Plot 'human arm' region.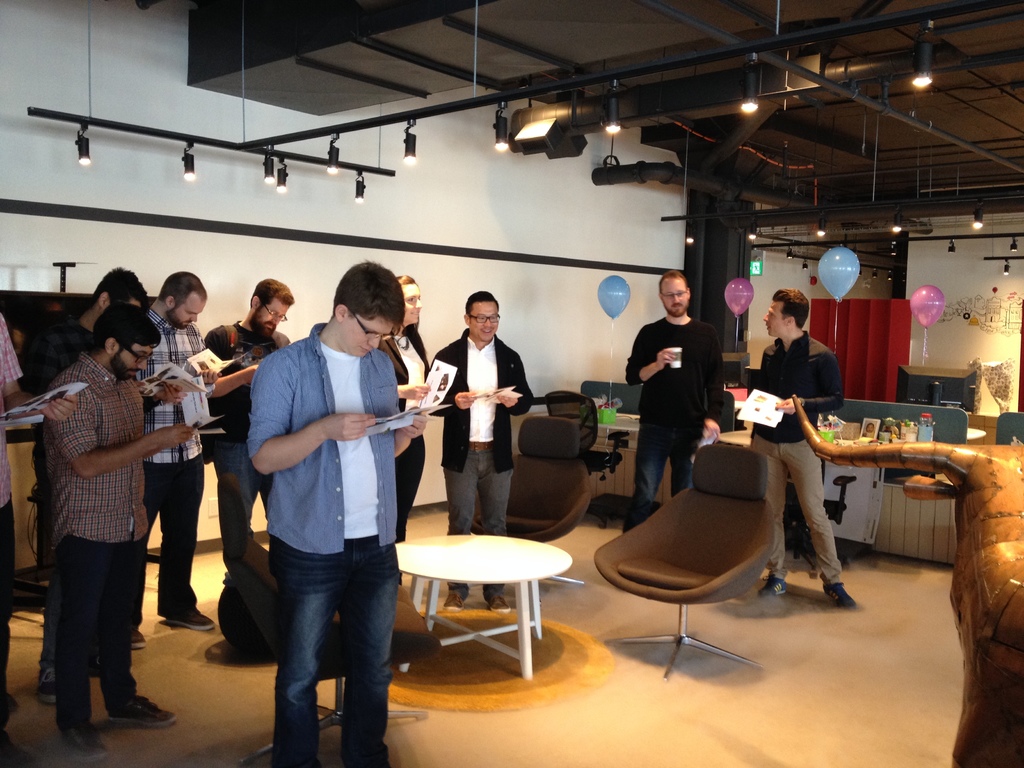
Plotted at {"left": 196, "top": 324, "right": 266, "bottom": 398}.
